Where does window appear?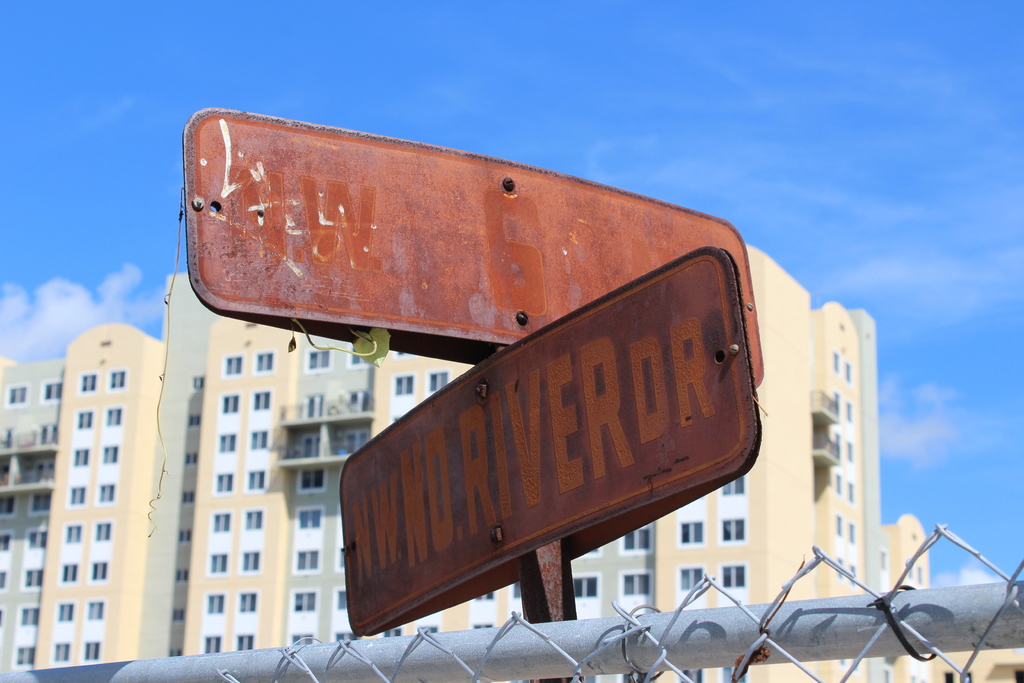
Appears at detection(680, 566, 702, 597).
